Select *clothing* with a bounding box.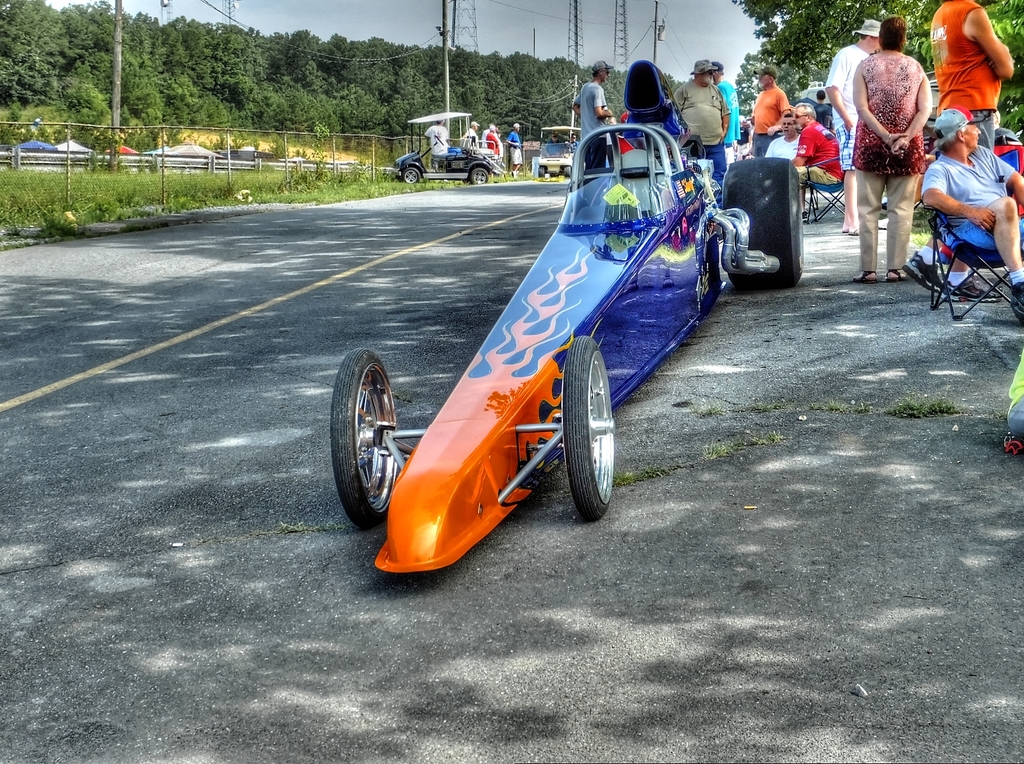
924 143 1010 258.
